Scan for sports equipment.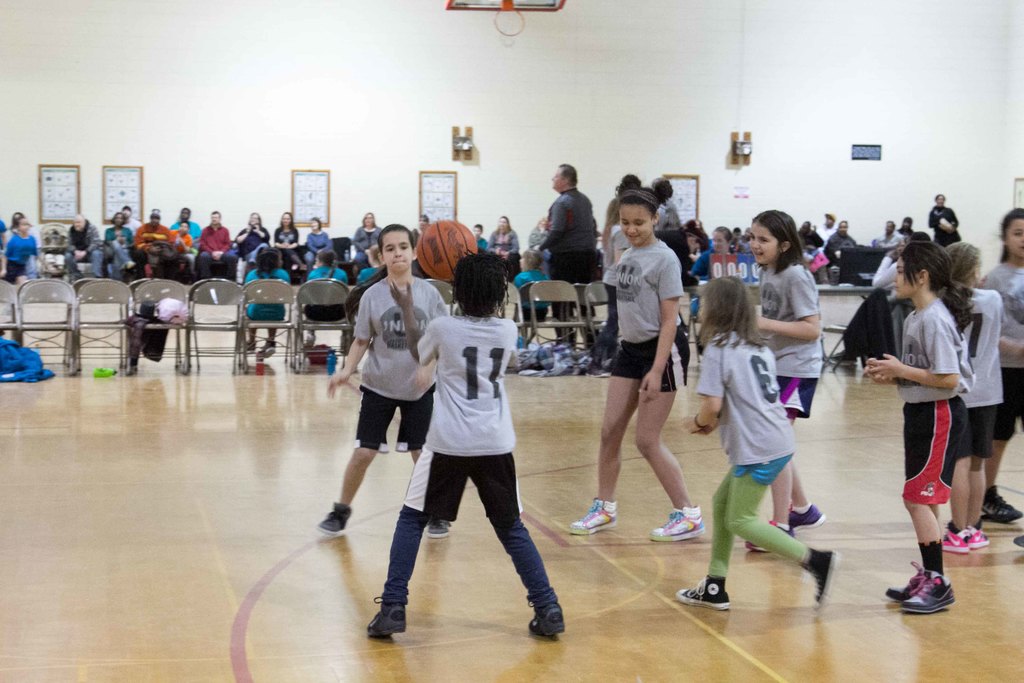
Scan result: <box>943,518,967,554</box>.
